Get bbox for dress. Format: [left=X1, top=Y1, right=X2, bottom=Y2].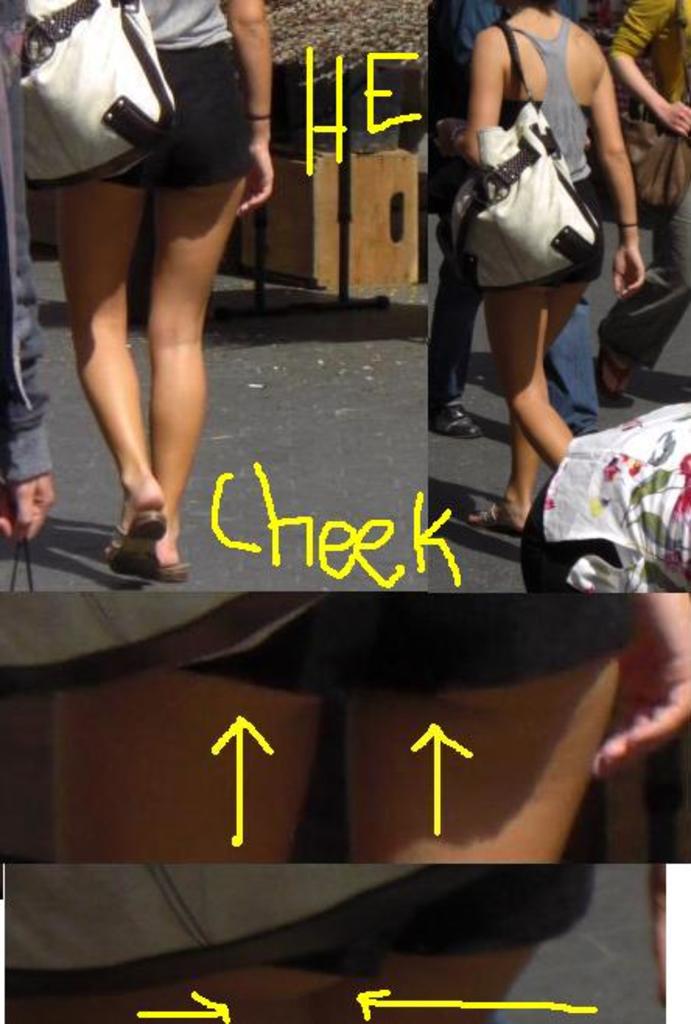
[left=17, top=6, right=268, bottom=176].
